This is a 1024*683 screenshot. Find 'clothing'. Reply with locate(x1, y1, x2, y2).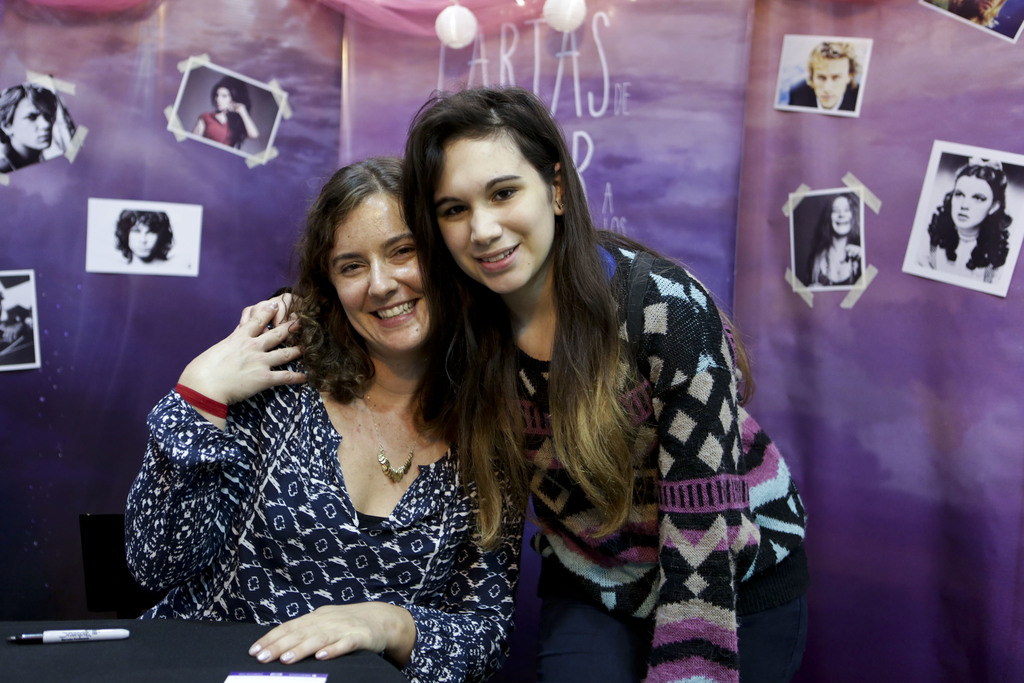
locate(488, 240, 808, 682).
